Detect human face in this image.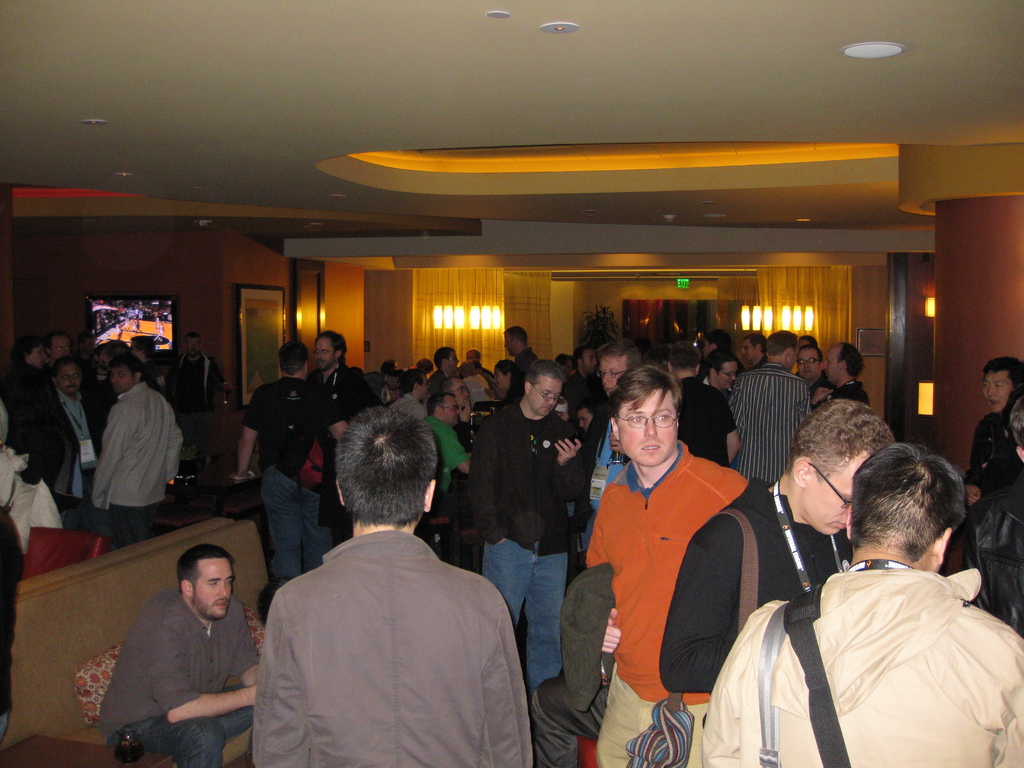
Detection: l=580, t=349, r=593, b=376.
